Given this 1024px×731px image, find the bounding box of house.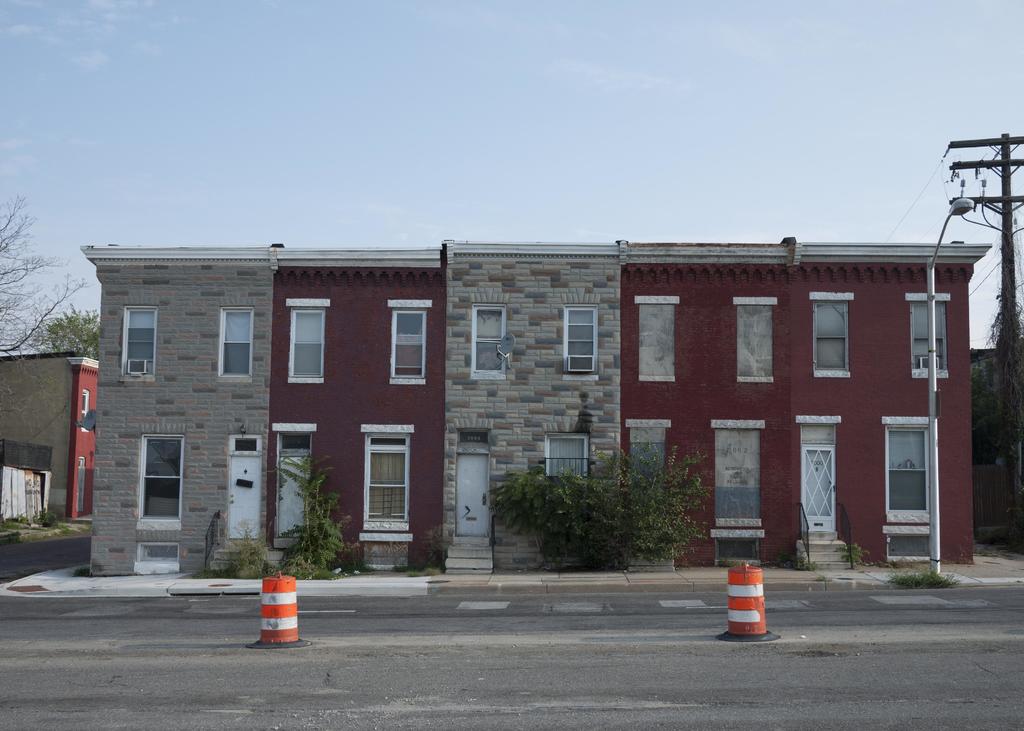
{"left": 0, "top": 350, "right": 95, "bottom": 523}.
